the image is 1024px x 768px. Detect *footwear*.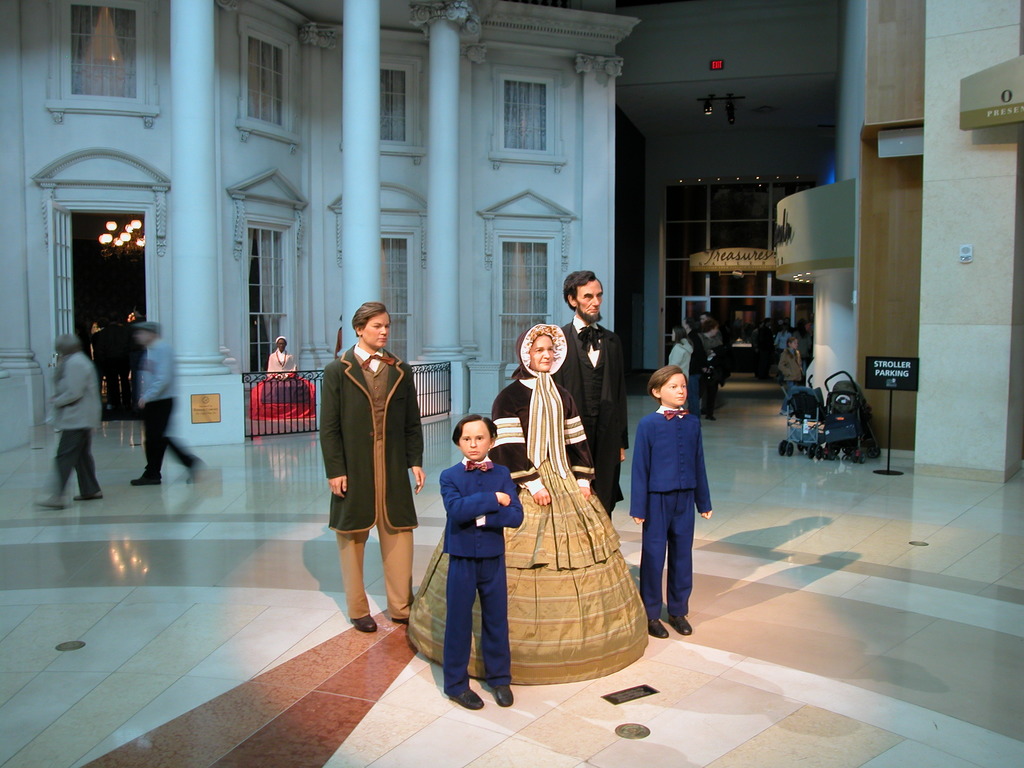
Detection: <region>72, 493, 103, 499</region>.
